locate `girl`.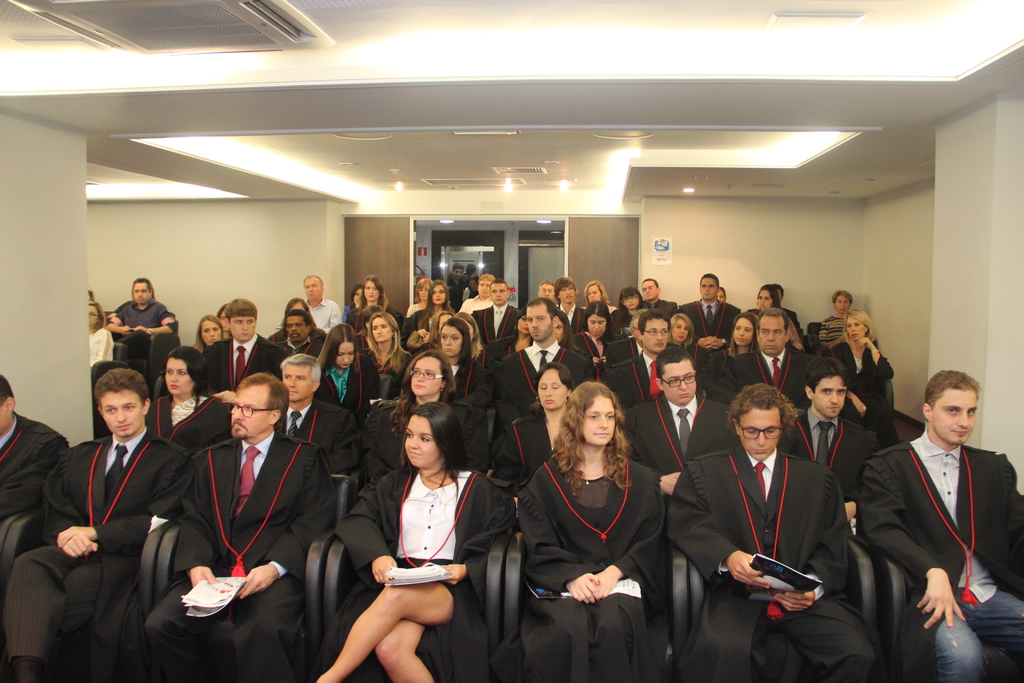
Bounding box: <box>703,313,758,391</box>.
